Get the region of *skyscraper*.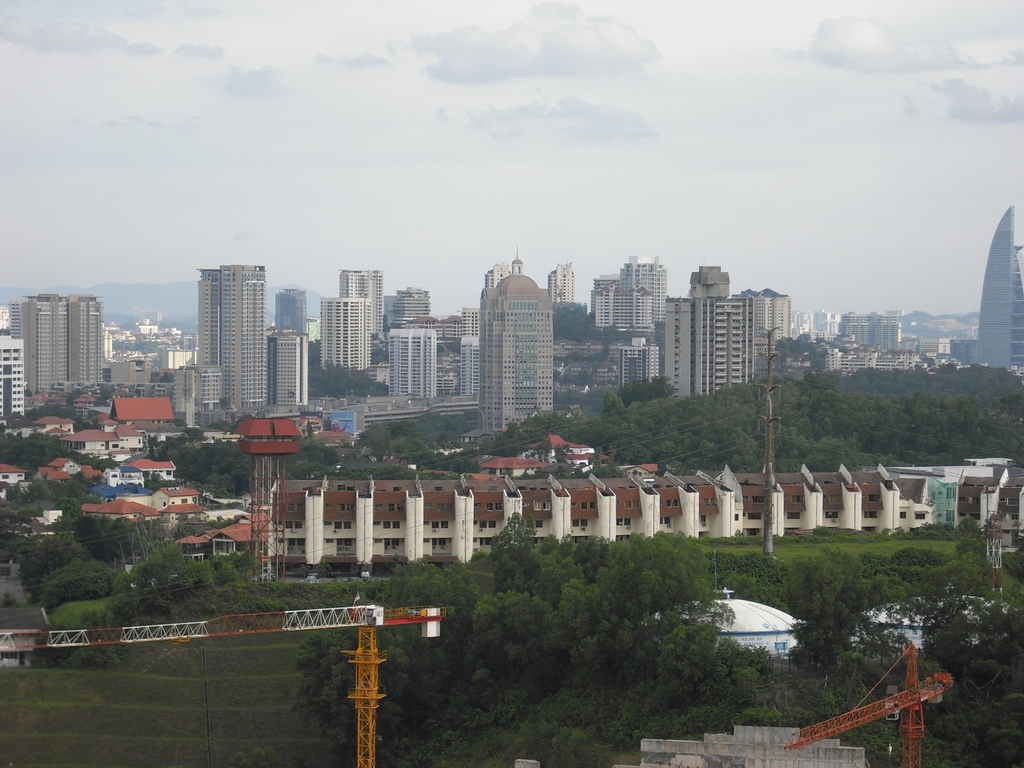
(593,255,707,341).
